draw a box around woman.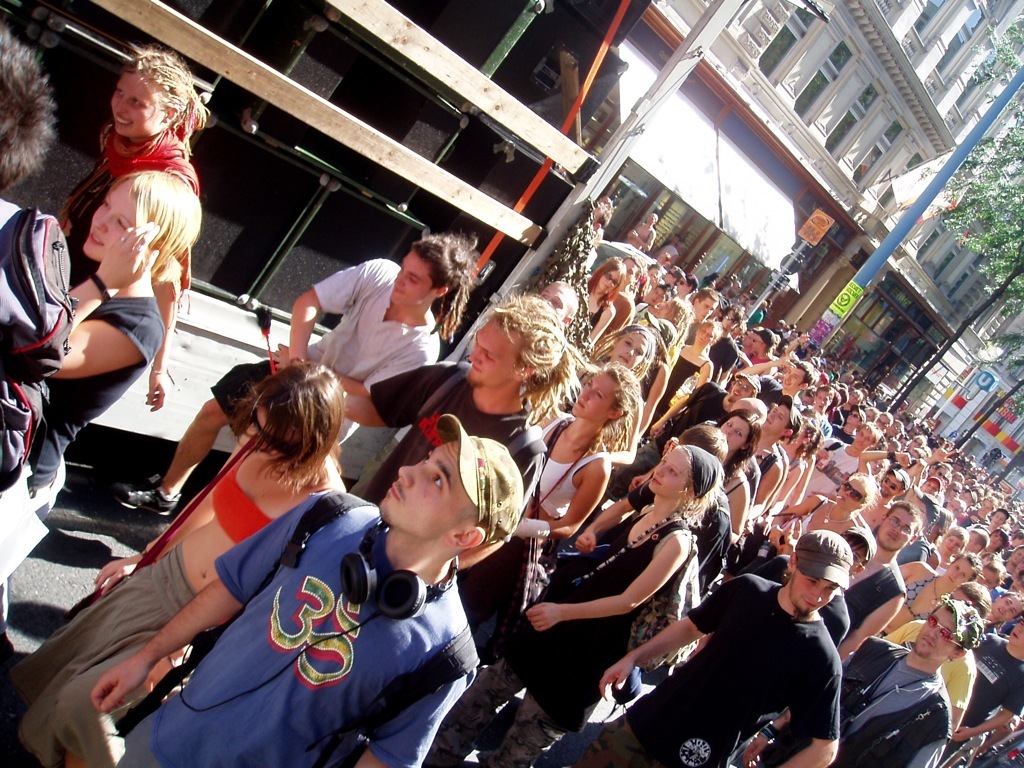
[x1=0, y1=354, x2=353, y2=767].
